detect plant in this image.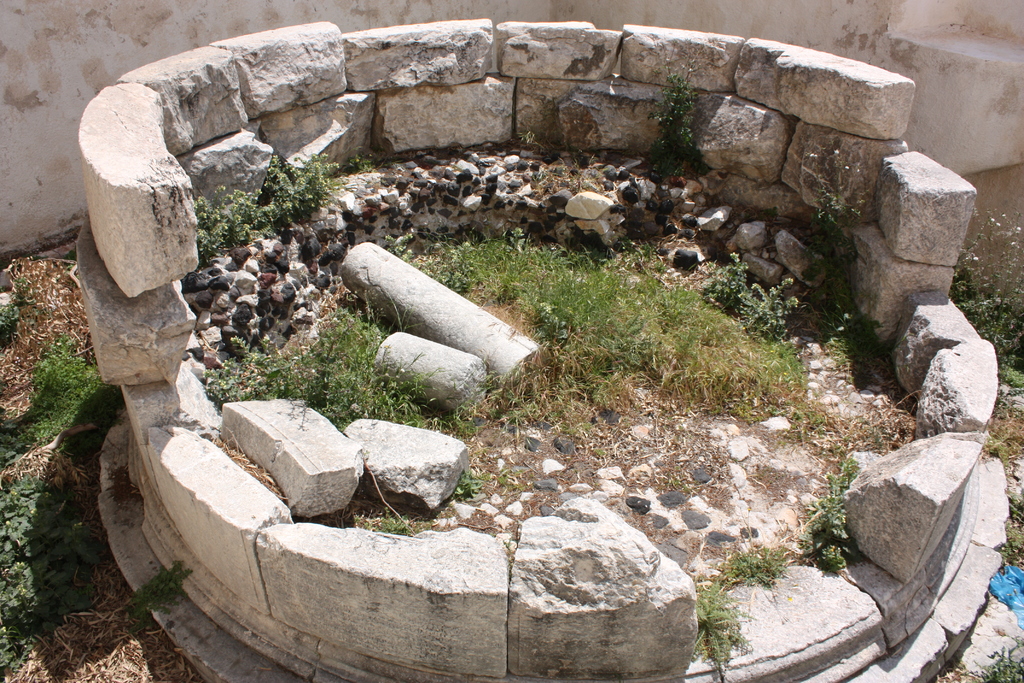
Detection: locate(689, 457, 872, 682).
